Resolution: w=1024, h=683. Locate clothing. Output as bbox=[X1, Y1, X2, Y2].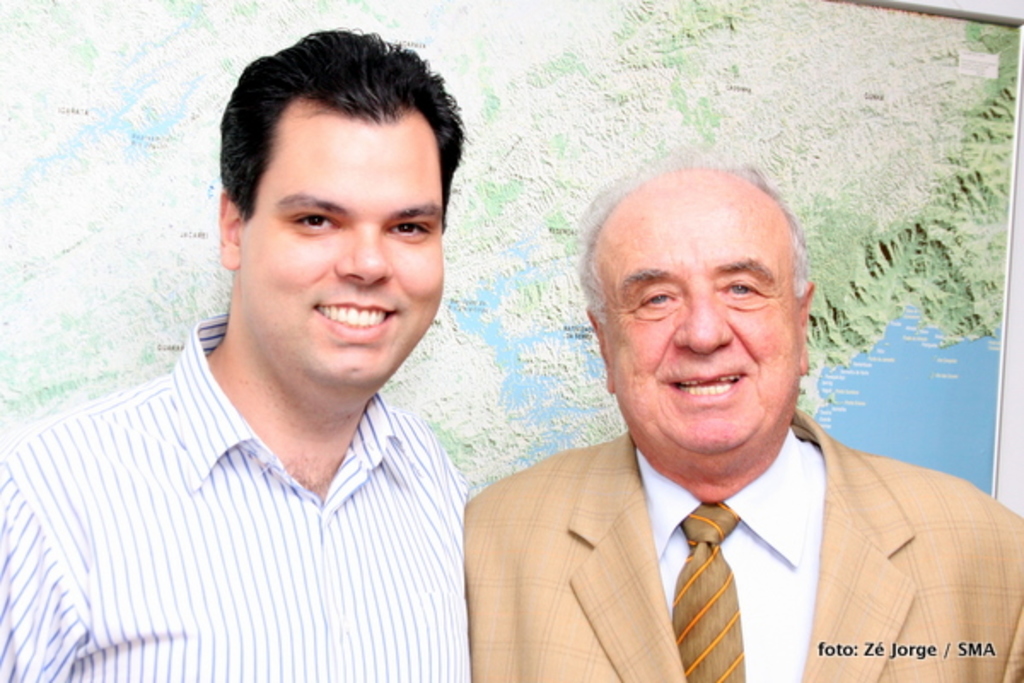
bbox=[464, 412, 1022, 681].
